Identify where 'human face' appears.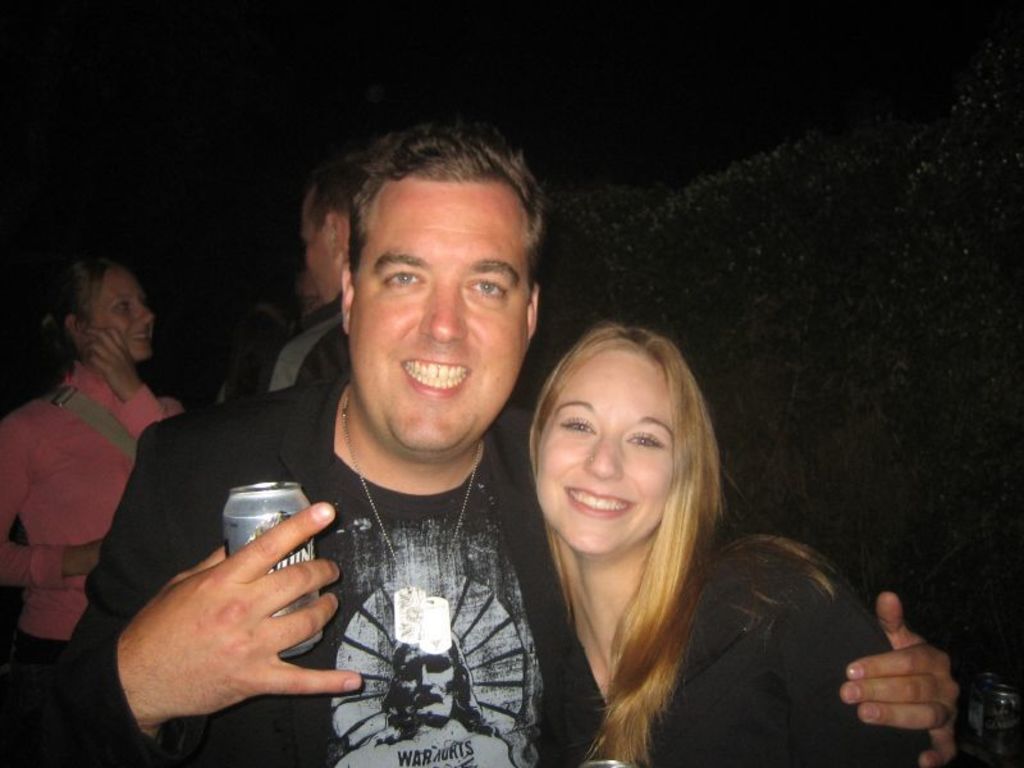
Appears at {"left": 92, "top": 271, "right": 156, "bottom": 357}.
